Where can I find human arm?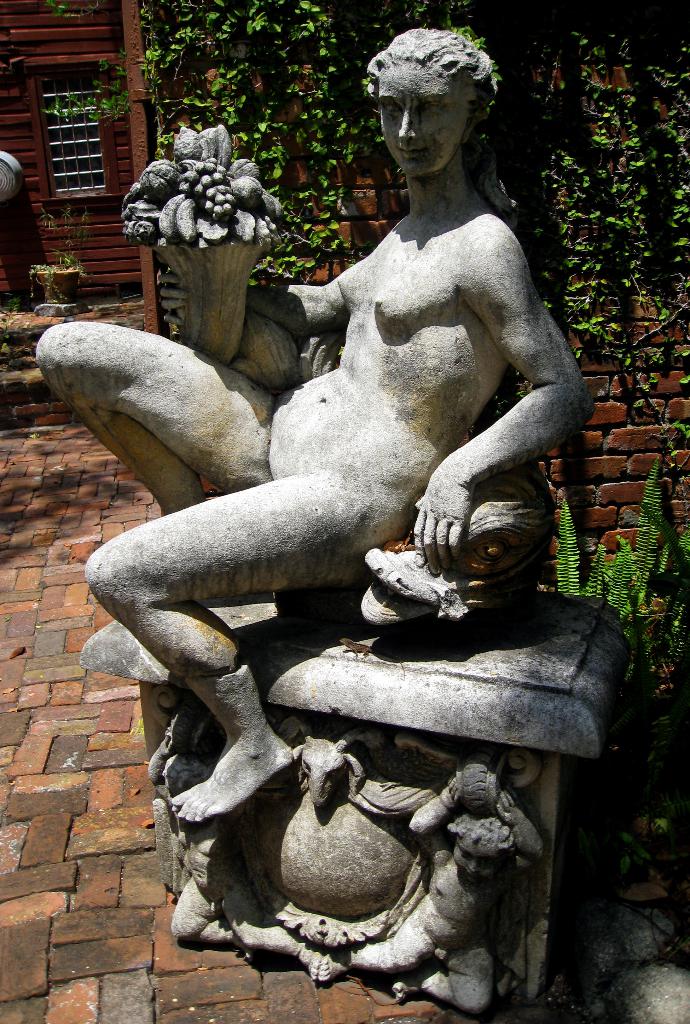
You can find it at rect(409, 226, 598, 570).
